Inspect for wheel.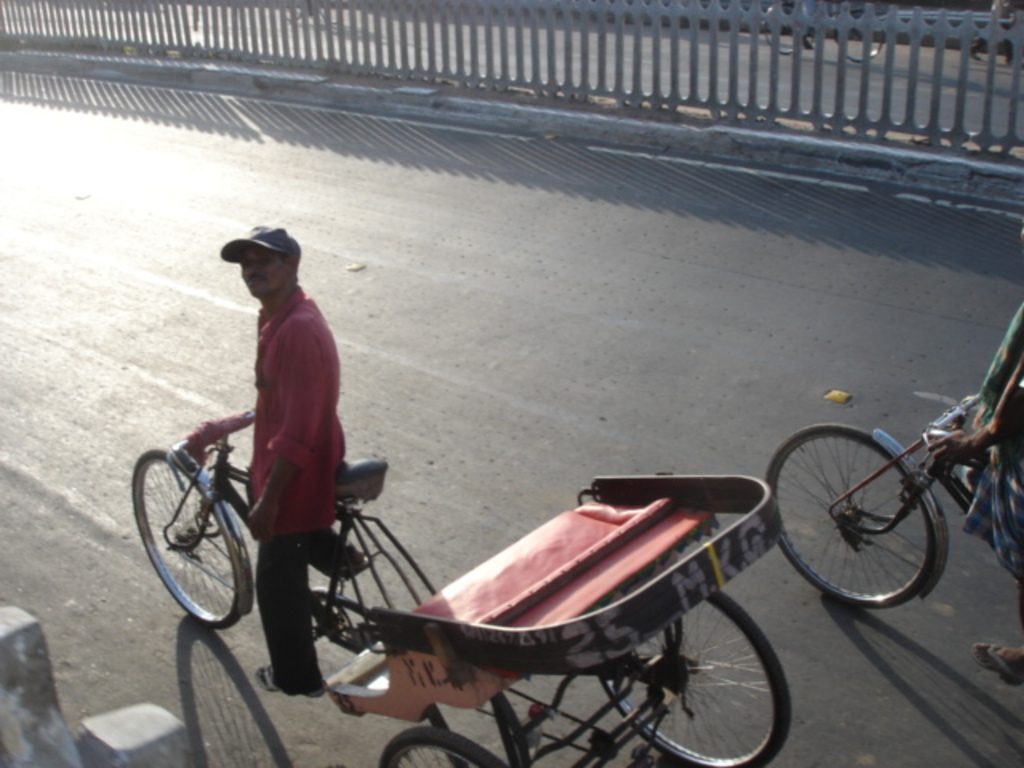
Inspection: [126, 443, 250, 627].
